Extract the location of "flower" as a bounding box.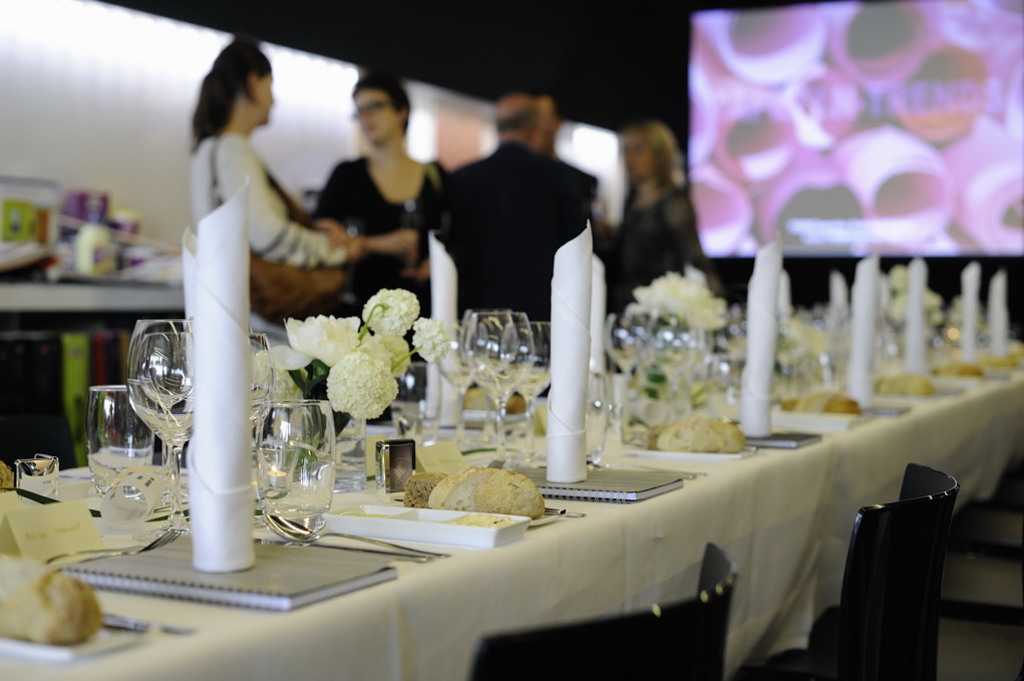
x1=364 y1=289 x2=418 y2=337.
